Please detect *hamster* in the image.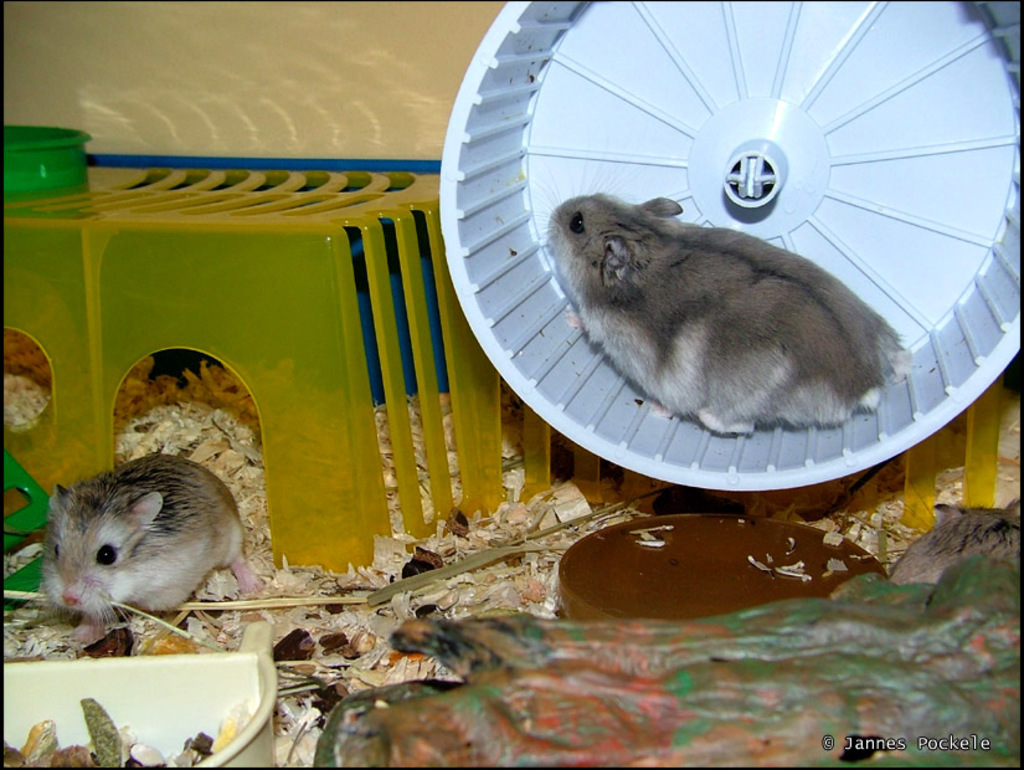
box(38, 450, 267, 642).
